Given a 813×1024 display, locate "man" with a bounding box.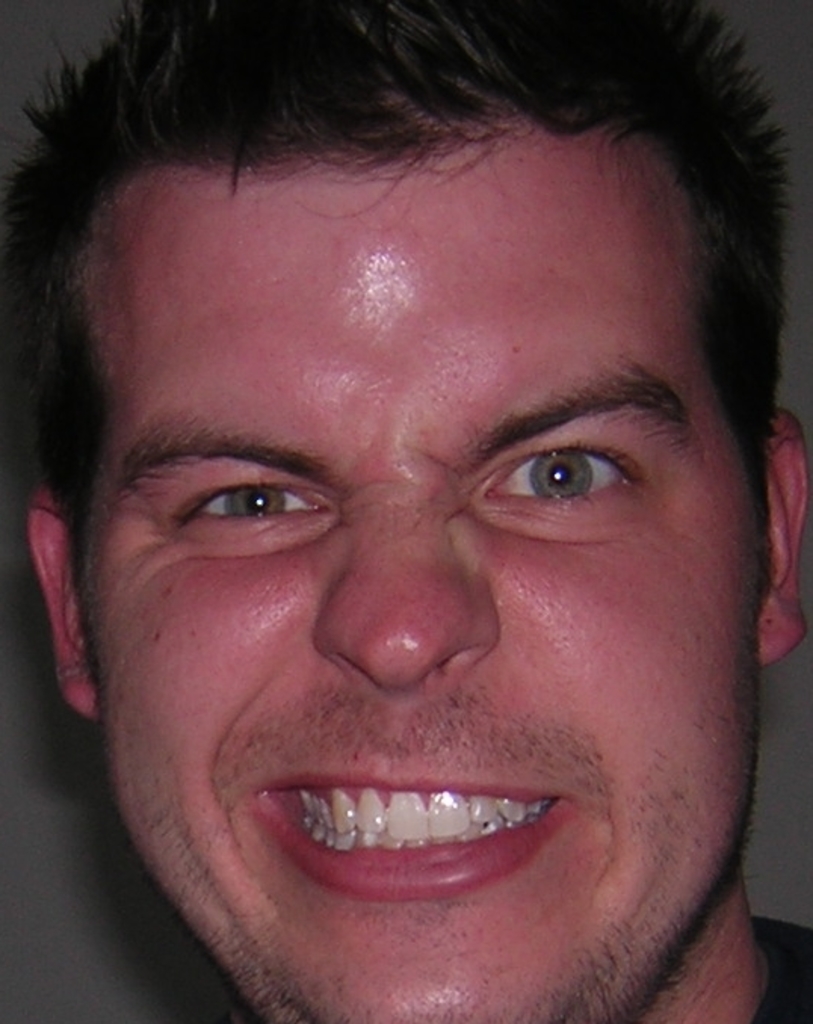
Located: rect(12, 59, 812, 1018).
